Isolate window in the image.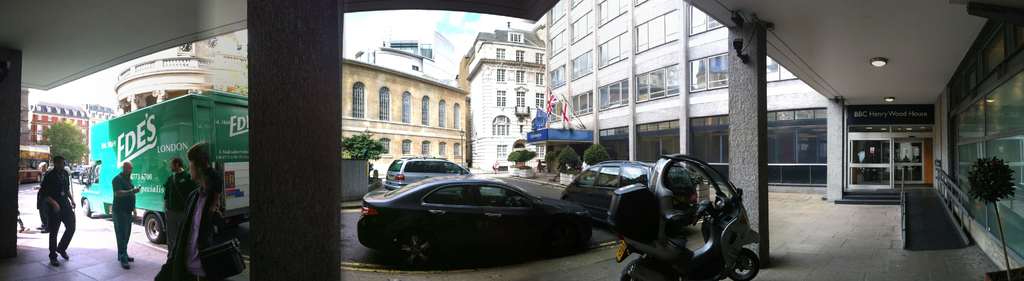
Isolated region: BBox(424, 97, 431, 124).
